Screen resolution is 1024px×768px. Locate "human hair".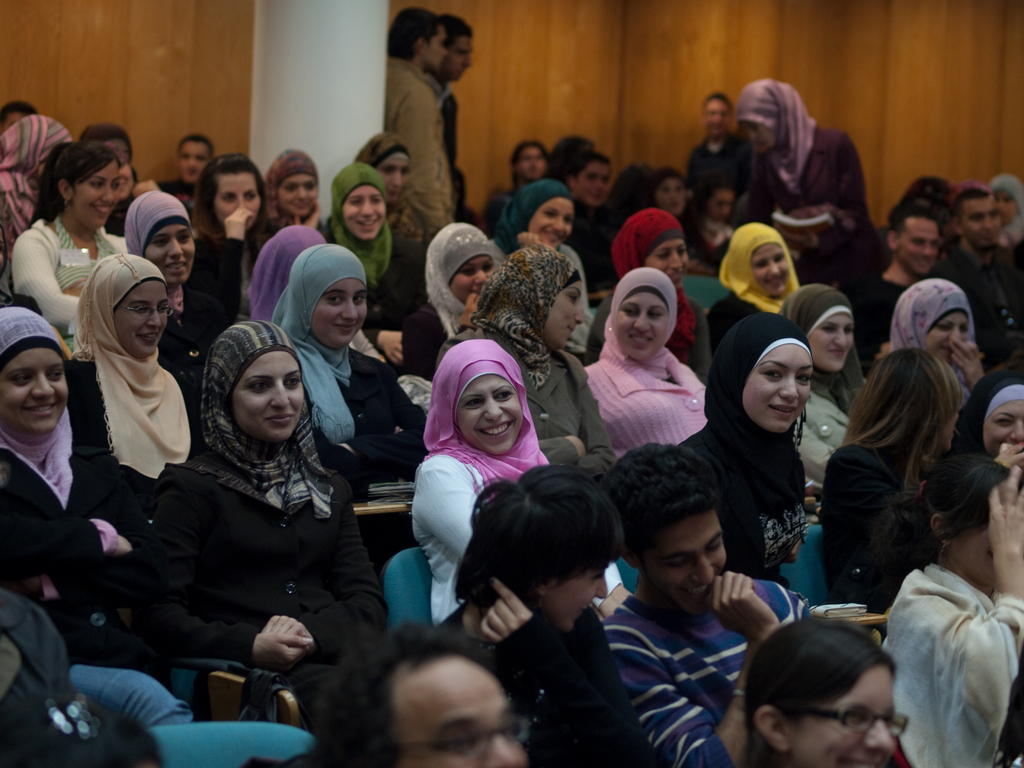
[186,149,273,250].
